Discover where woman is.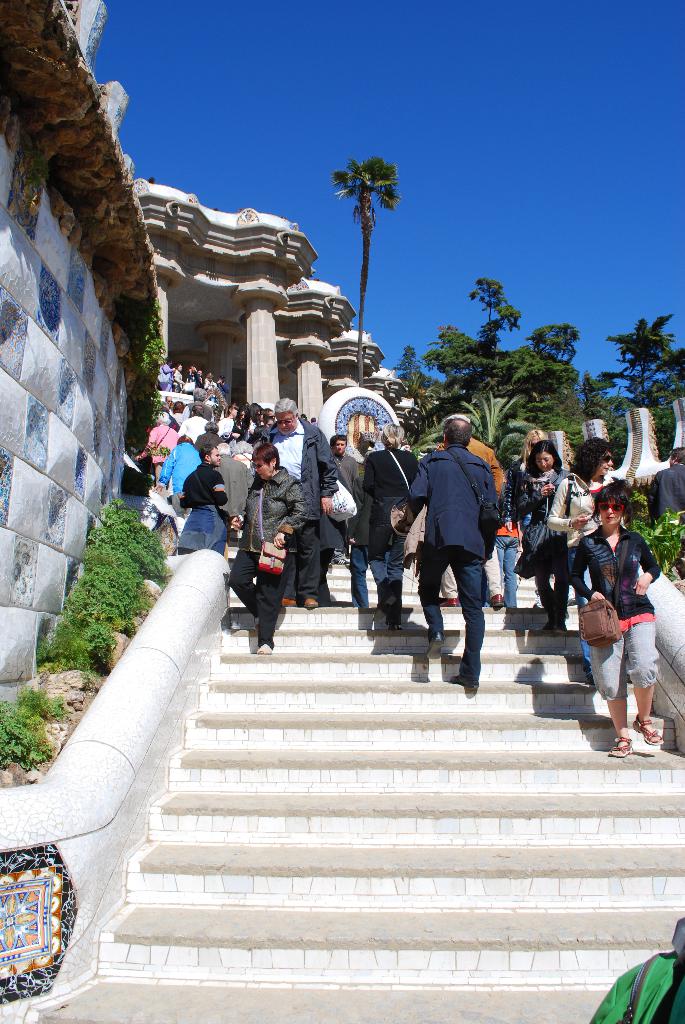
Discovered at (x1=517, y1=437, x2=607, y2=618).
